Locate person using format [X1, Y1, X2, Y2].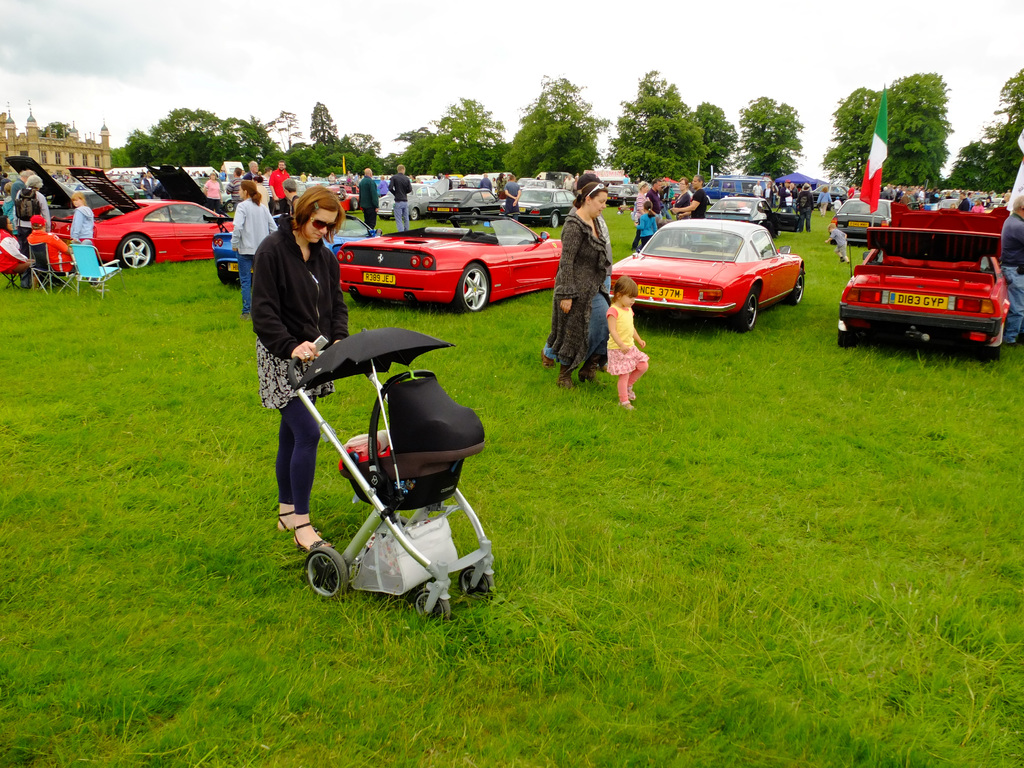
[362, 164, 382, 236].
